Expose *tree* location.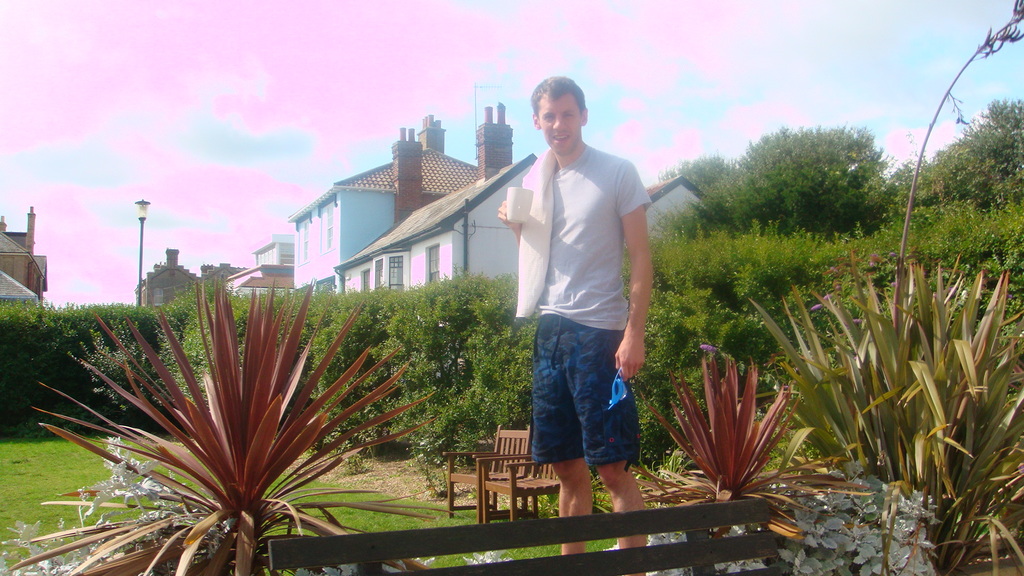
Exposed at Rect(676, 156, 728, 192).
